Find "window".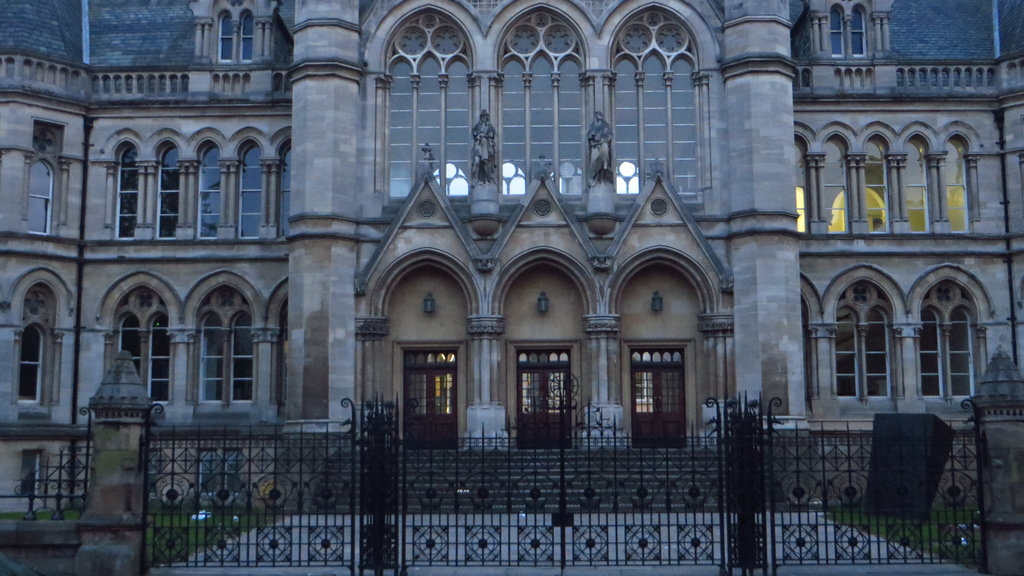
rect(115, 314, 140, 372).
